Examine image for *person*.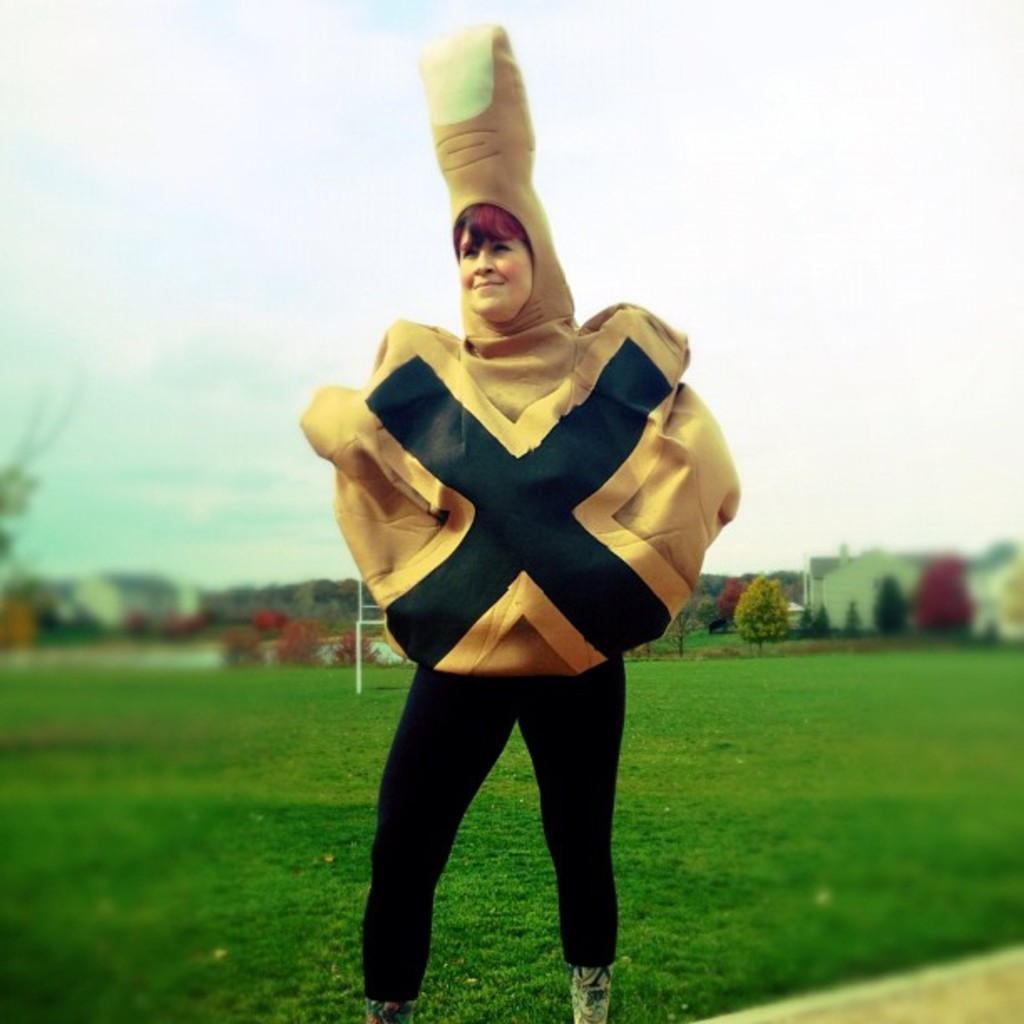
Examination result: left=335, top=191, right=621, bottom=1022.
